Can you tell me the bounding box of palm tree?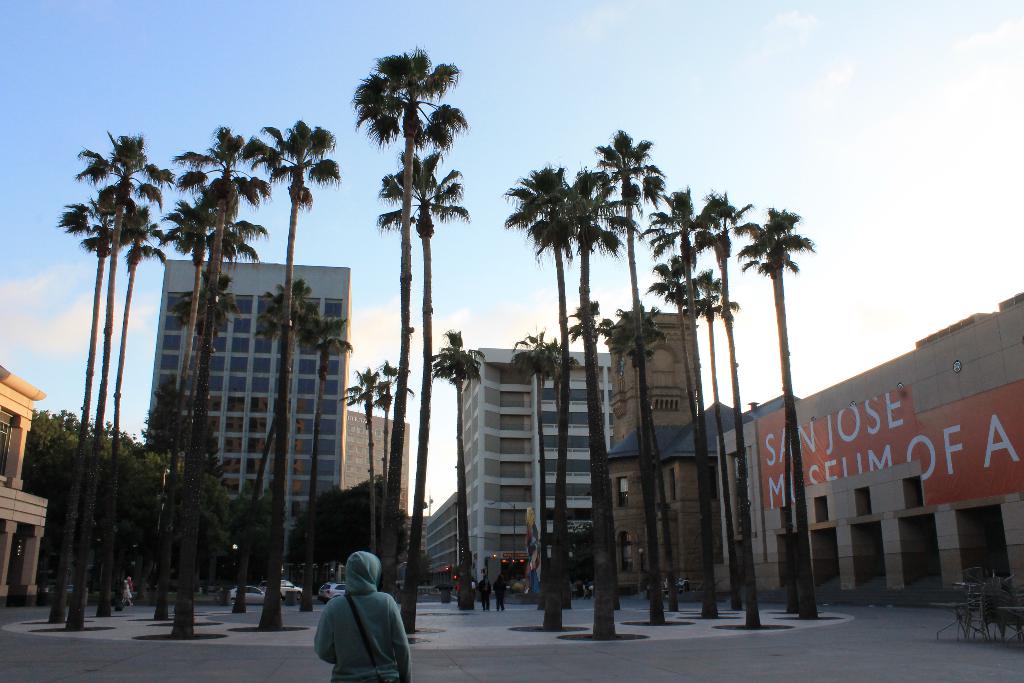
l=516, t=331, r=589, b=629.
